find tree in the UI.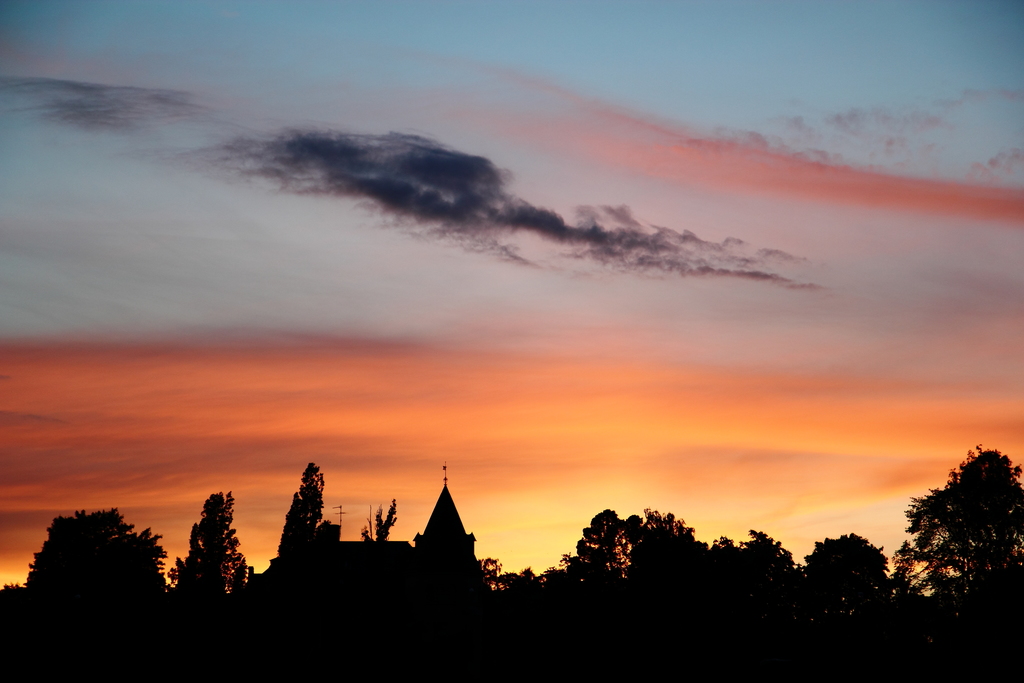
UI element at crop(19, 500, 166, 607).
